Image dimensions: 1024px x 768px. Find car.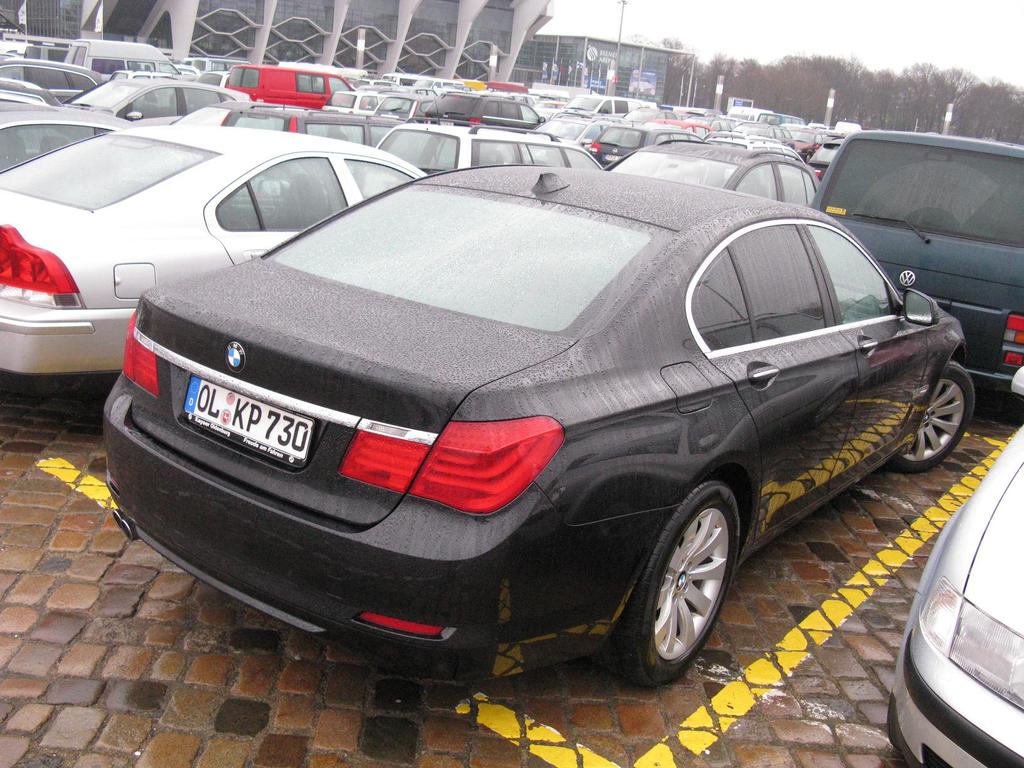
box=[810, 137, 1023, 415].
